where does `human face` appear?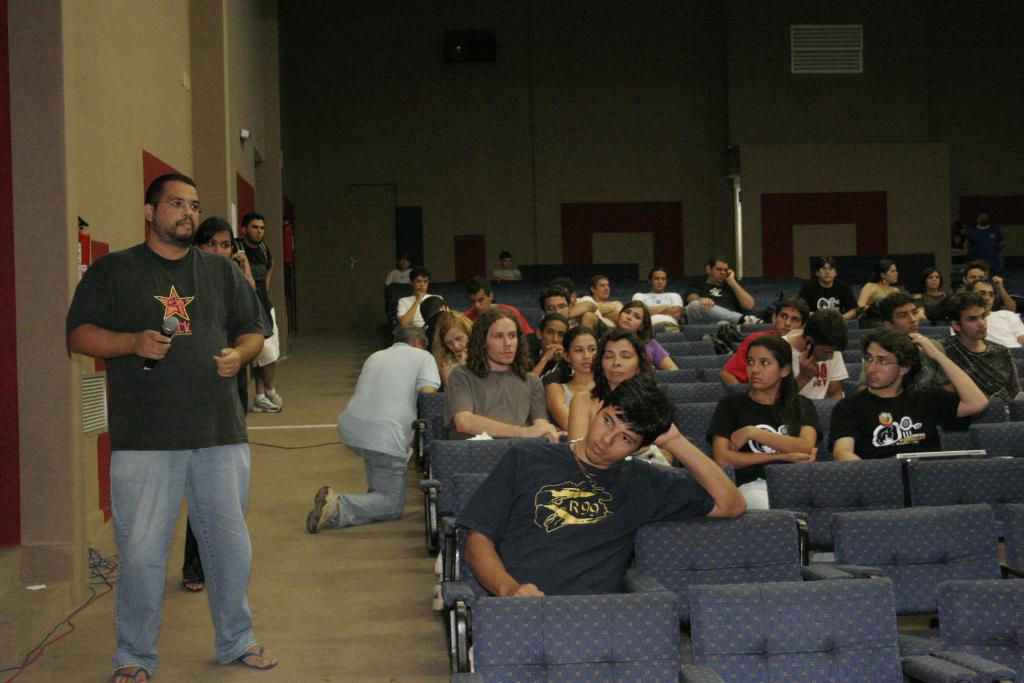
Appears at box(747, 342, 778, 390).
